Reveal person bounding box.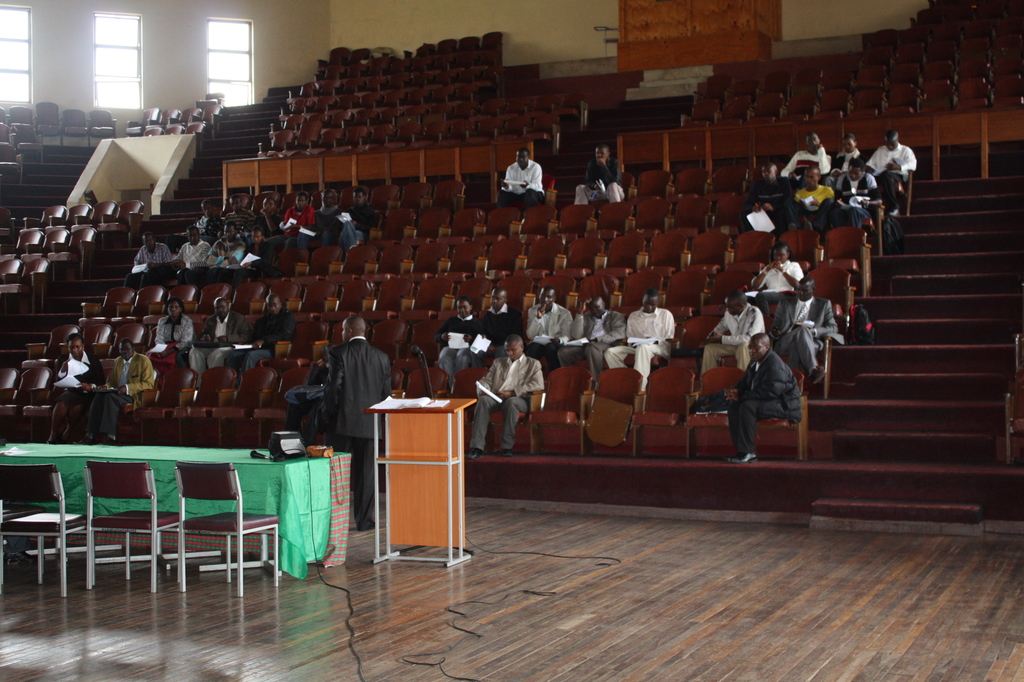
Revealed: [left=224, top=288, right=288, bottom=374].
